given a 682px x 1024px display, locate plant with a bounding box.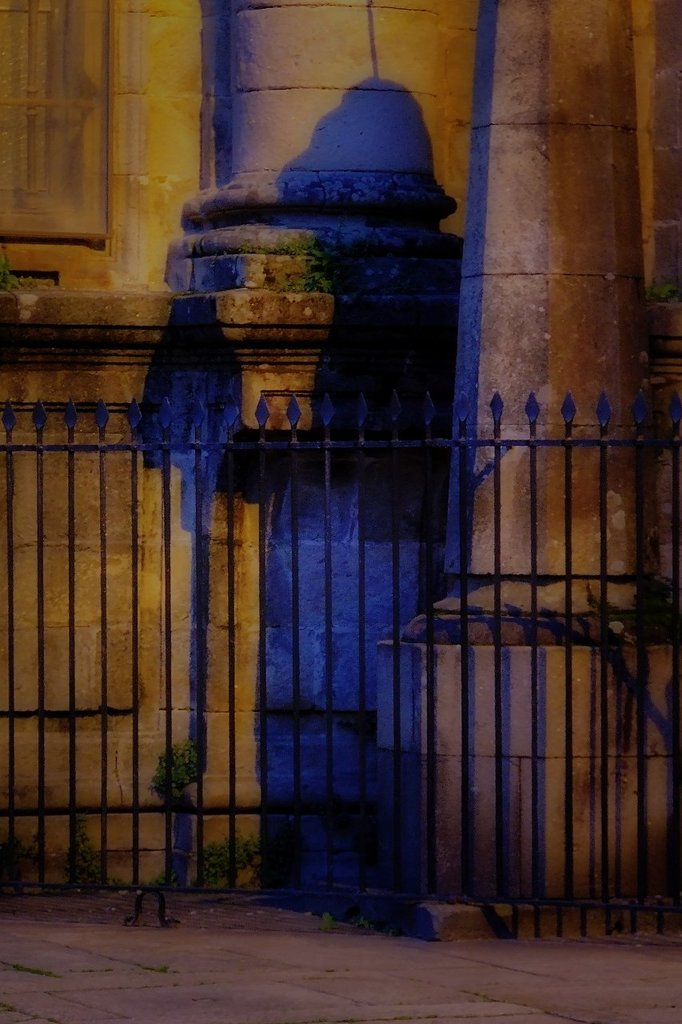
Located: box(1, 828, 33, 885).
